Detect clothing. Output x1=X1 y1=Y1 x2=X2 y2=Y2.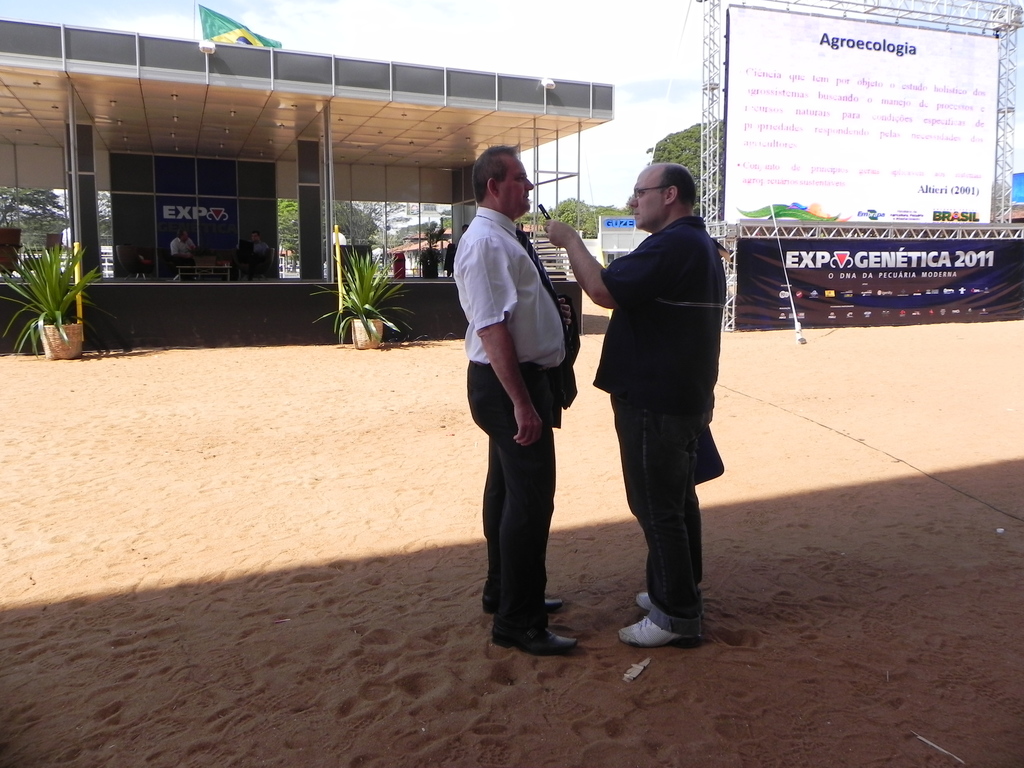
x1=168 y1=237 x2=193 y2=261.
